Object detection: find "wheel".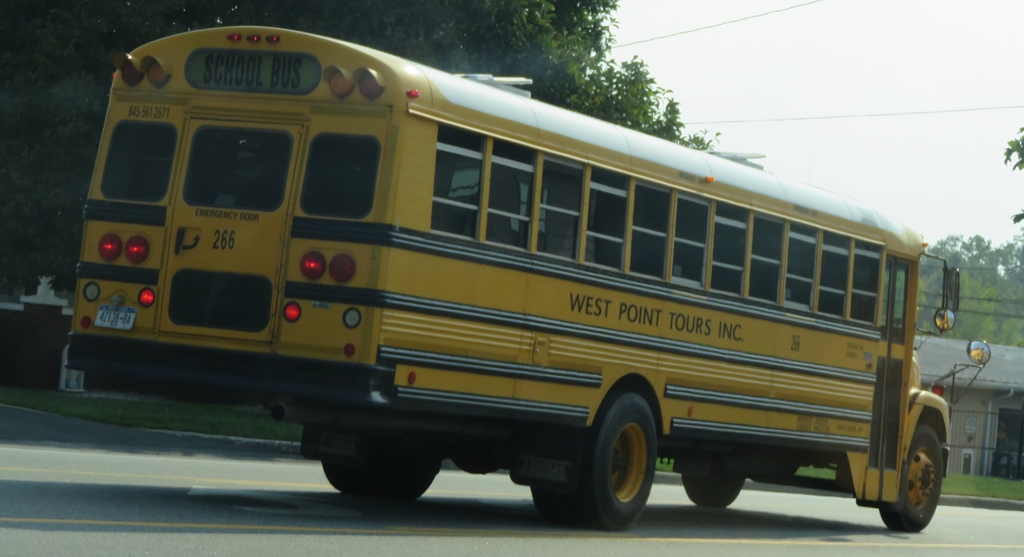
left=530, top=481, right=573, bottom=522.
